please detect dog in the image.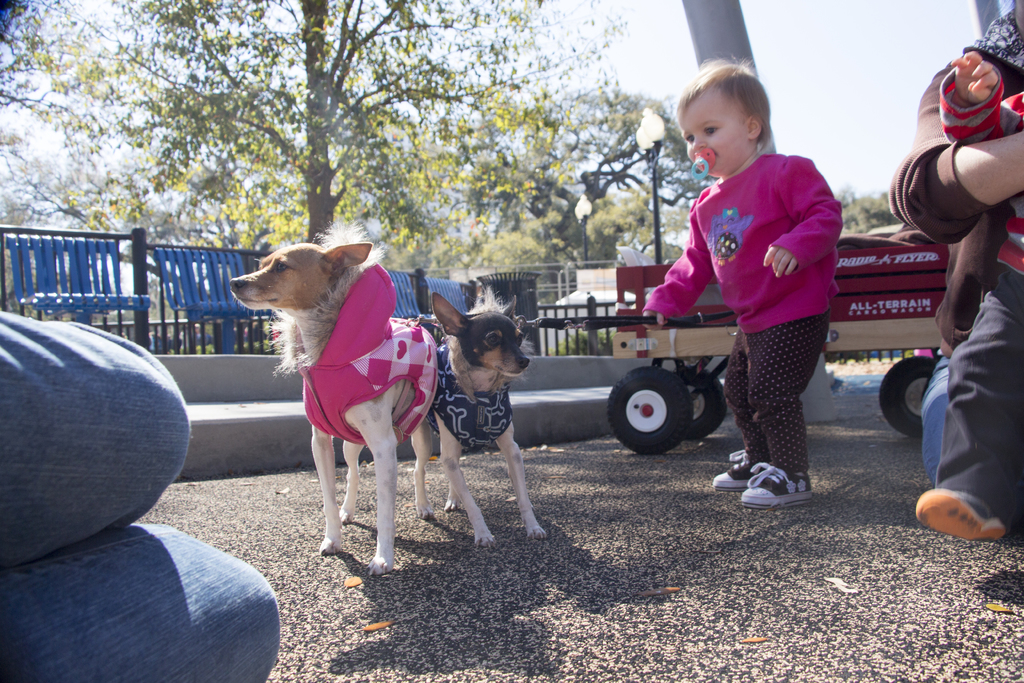
region(403, 292, 544, 546).
